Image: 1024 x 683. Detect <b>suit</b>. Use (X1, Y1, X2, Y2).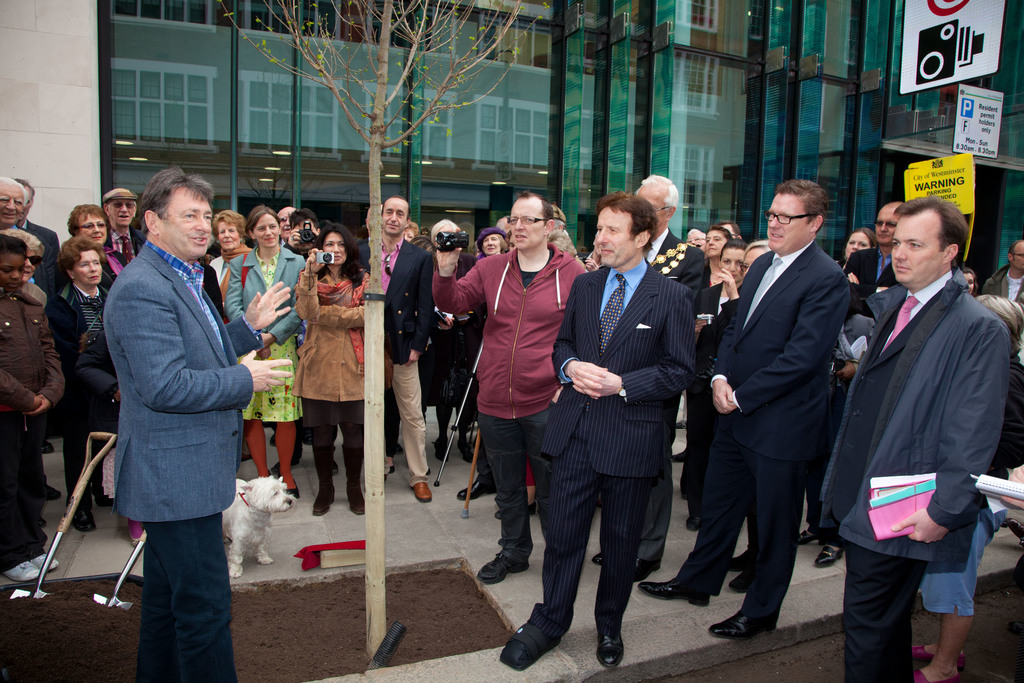
(19, 216, 61, 315).
